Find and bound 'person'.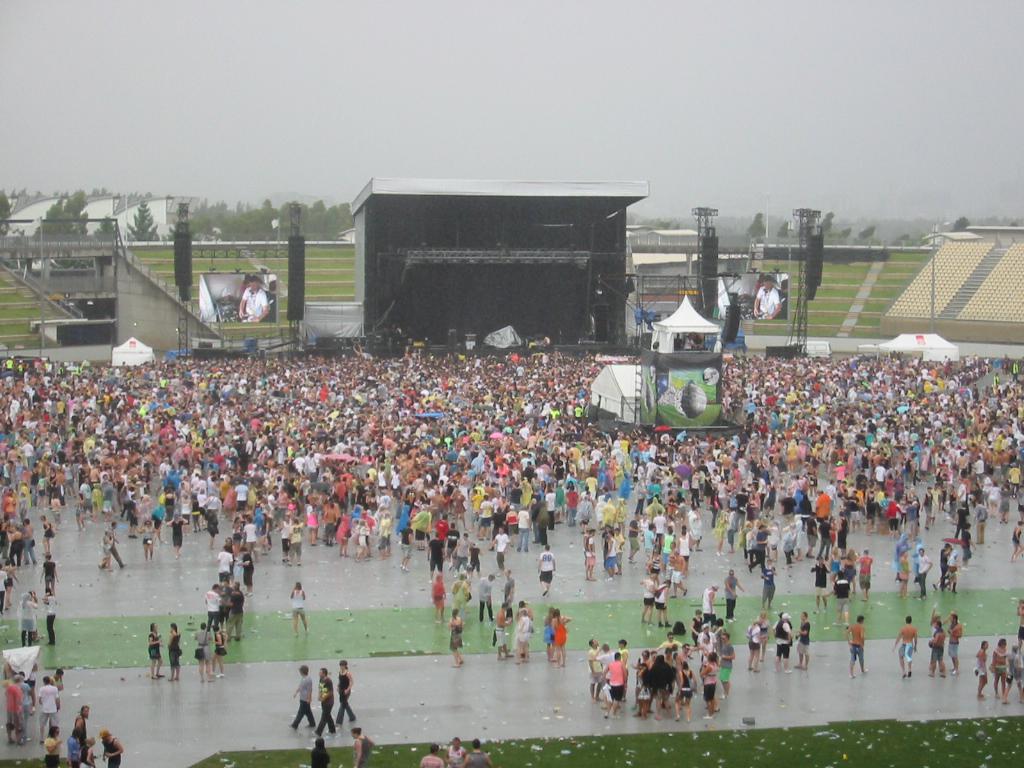
Bound: 37 579 61 647.
